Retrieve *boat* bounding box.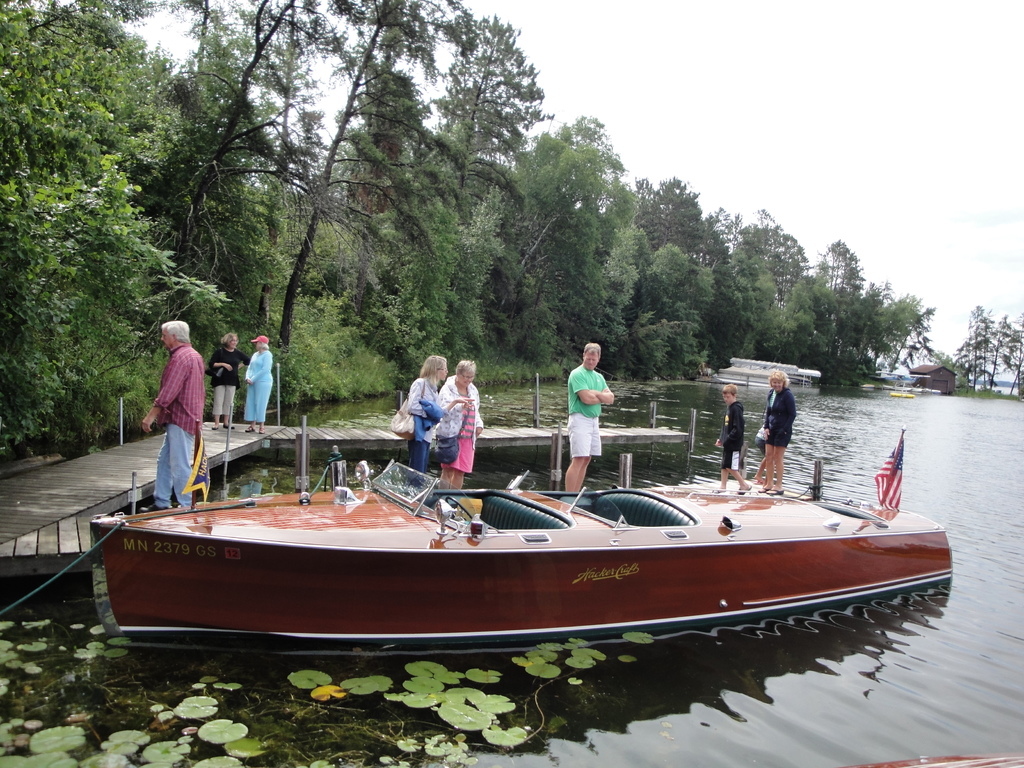
Bounding box: left=874, top=367, right=915, bottom=396.
